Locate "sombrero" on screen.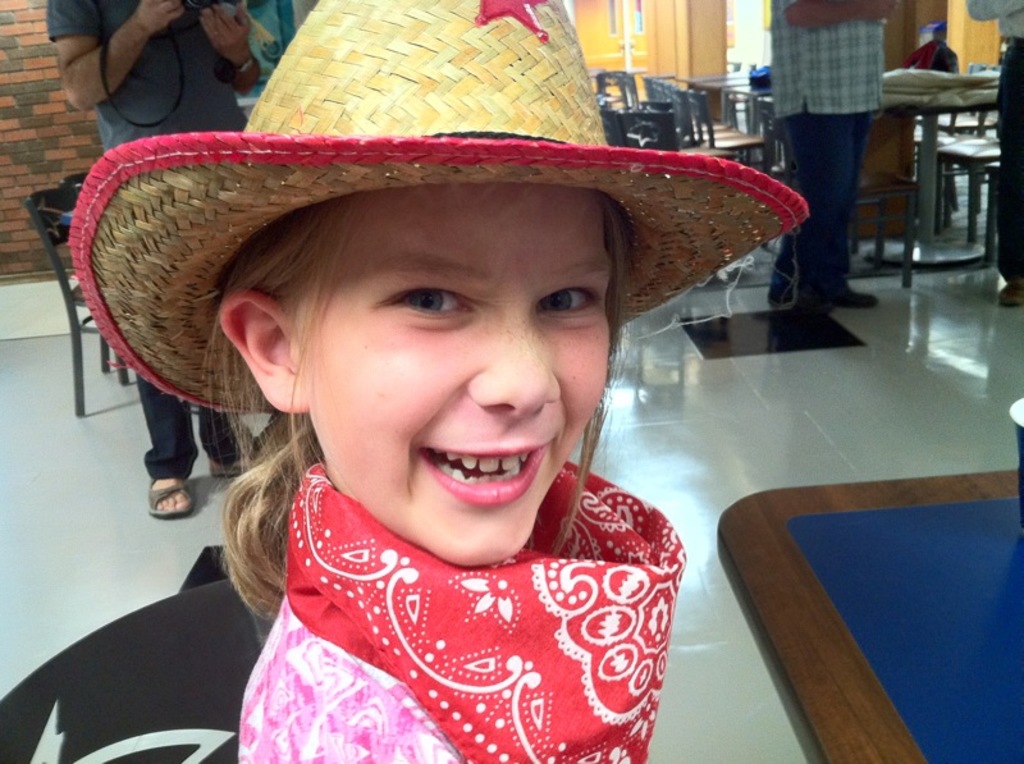
On screen at [69,0,809,417].
